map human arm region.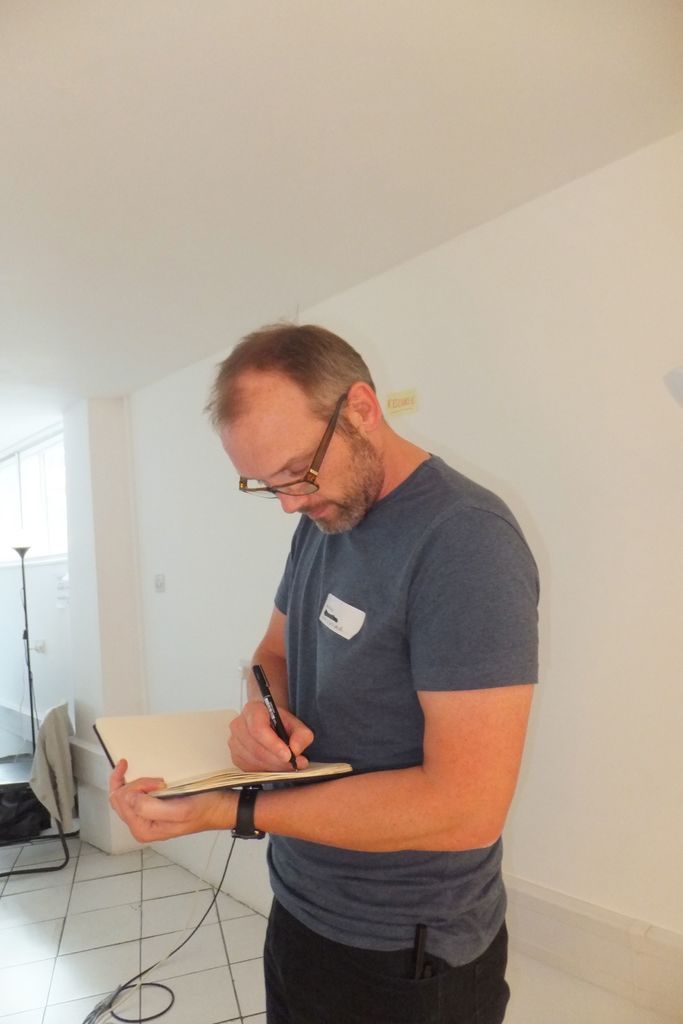
Mapped to (left=229, top=541, right=311, bottom=772).
